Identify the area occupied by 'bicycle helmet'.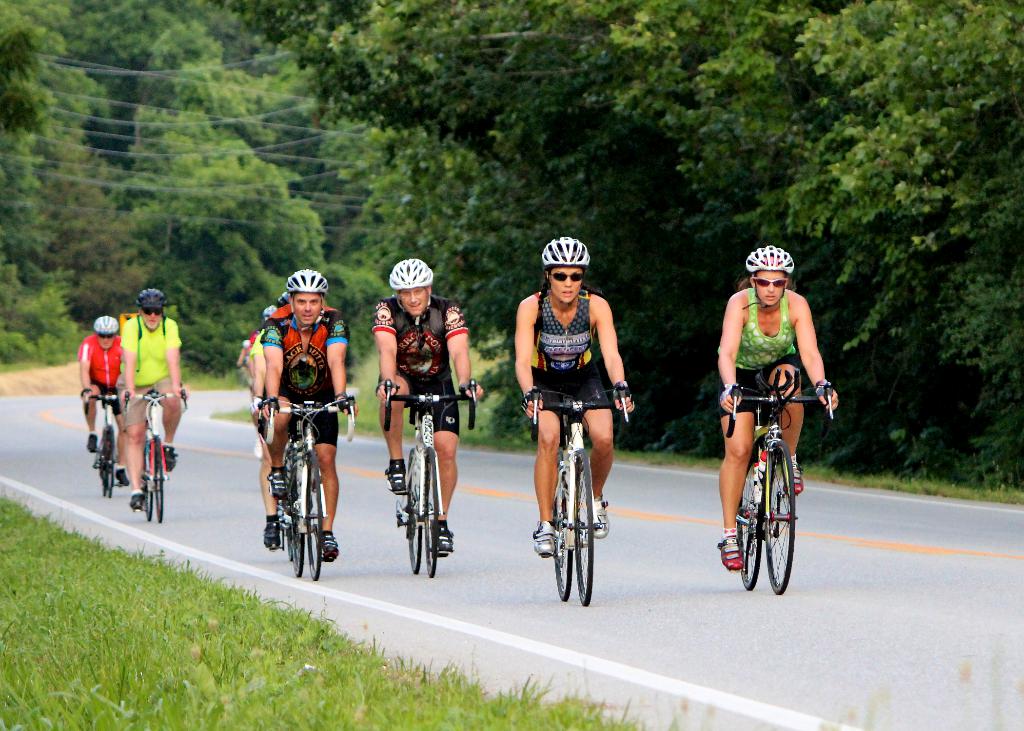
Area: pyautogui.locateOnScreen(289, 262, 329, 289).
